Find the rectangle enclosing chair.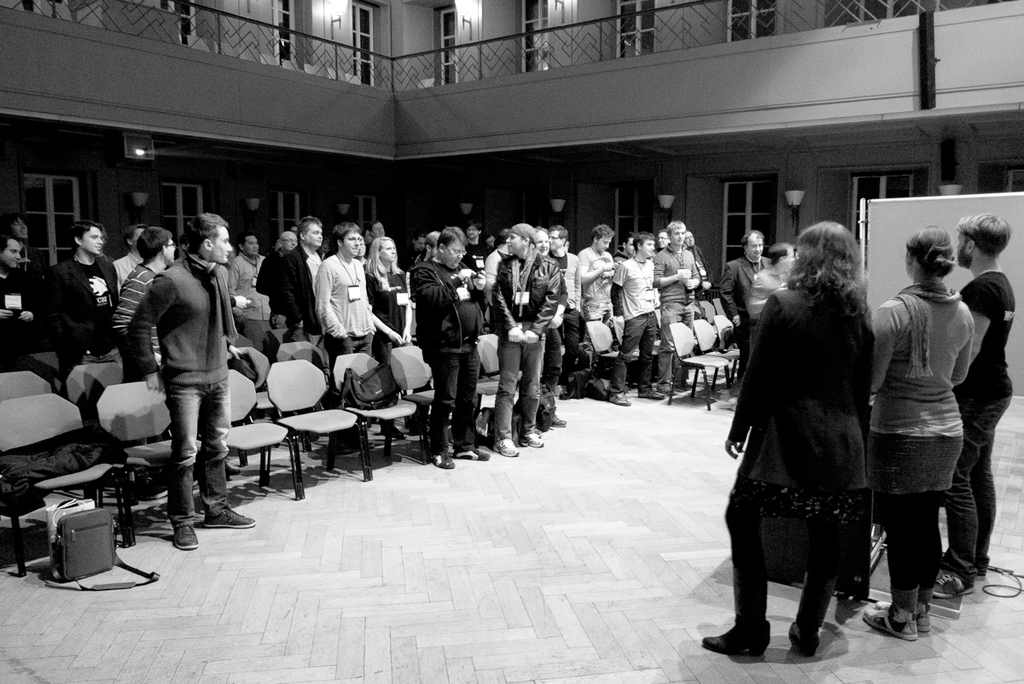
left=91, top=377, right=214, bottom=535.
